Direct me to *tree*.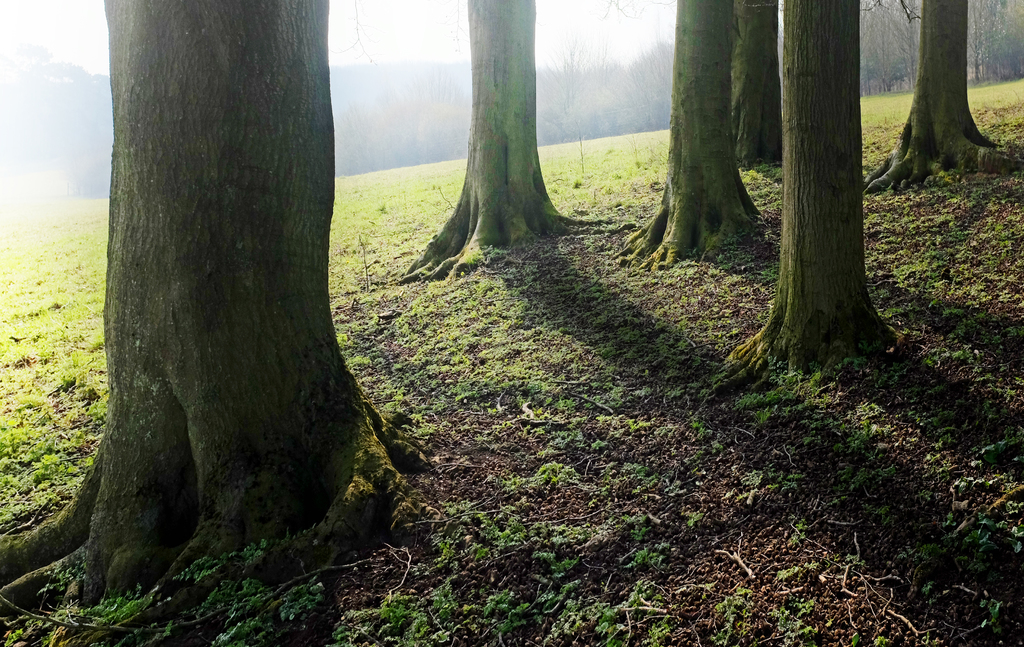
Direction: 607, 0, 780, 255.
